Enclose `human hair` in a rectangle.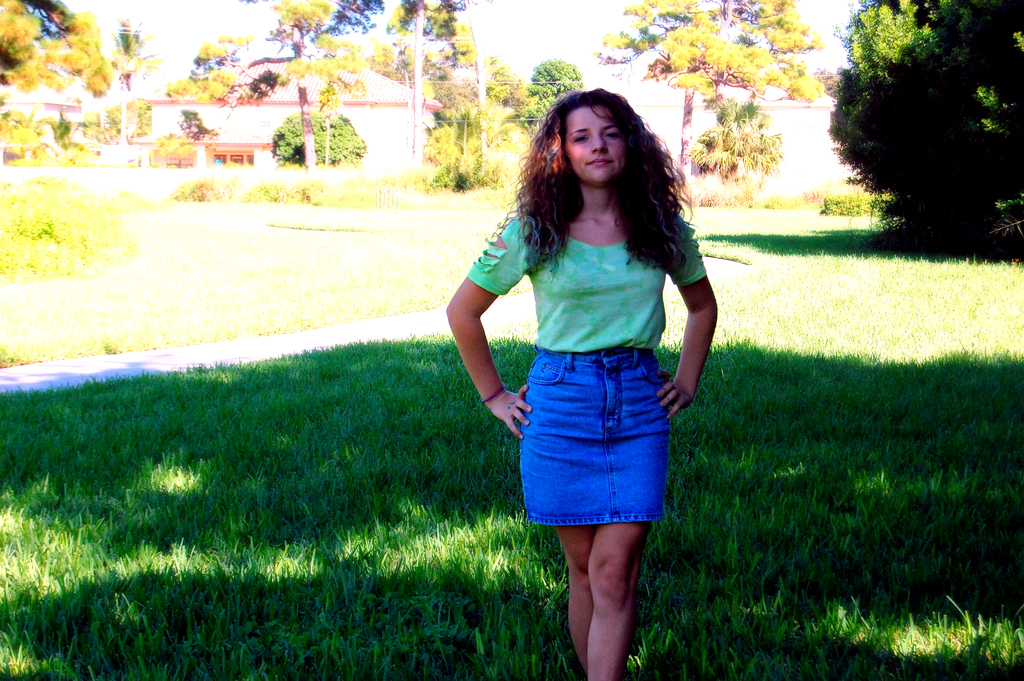
detection(503, 94, 666, 267).
